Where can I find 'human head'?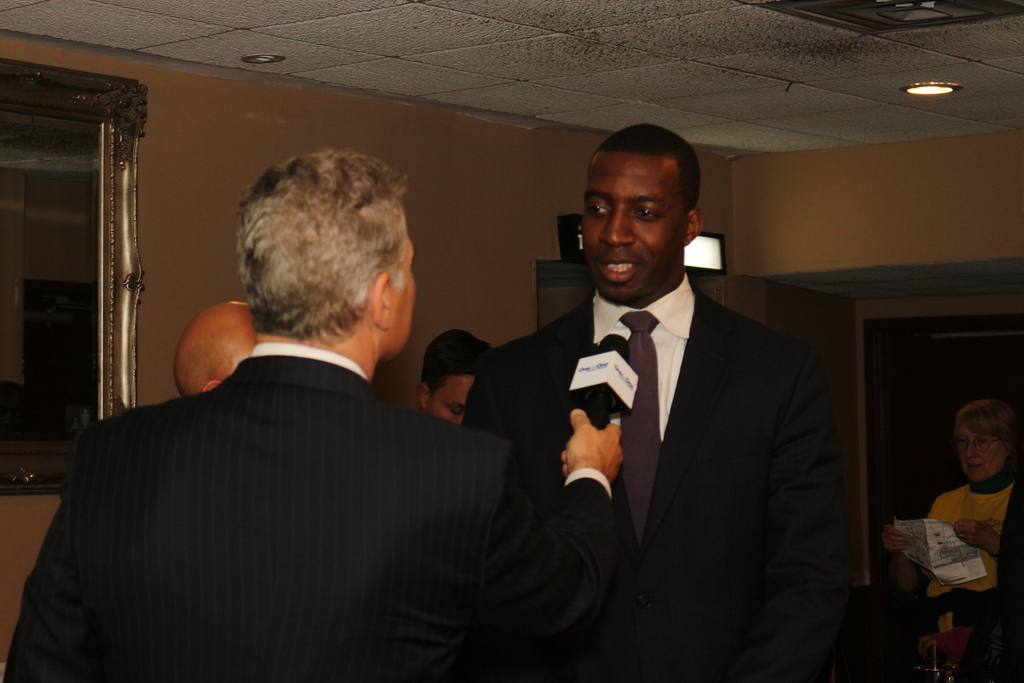
You can find it at crop(239, 152, 417, 358).
